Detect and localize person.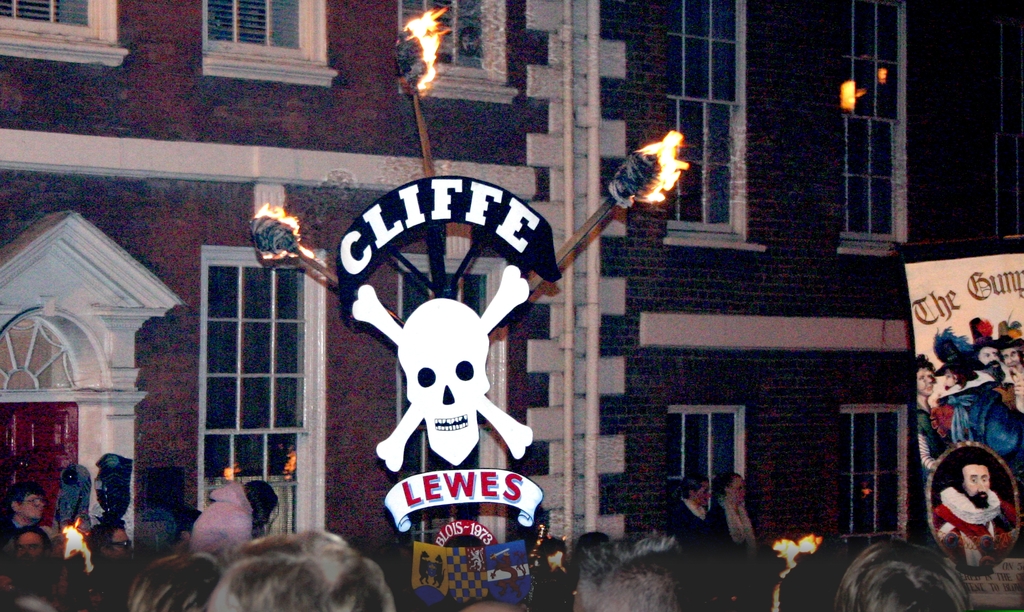
Localized at <box>933,325,1023,492</box>.
